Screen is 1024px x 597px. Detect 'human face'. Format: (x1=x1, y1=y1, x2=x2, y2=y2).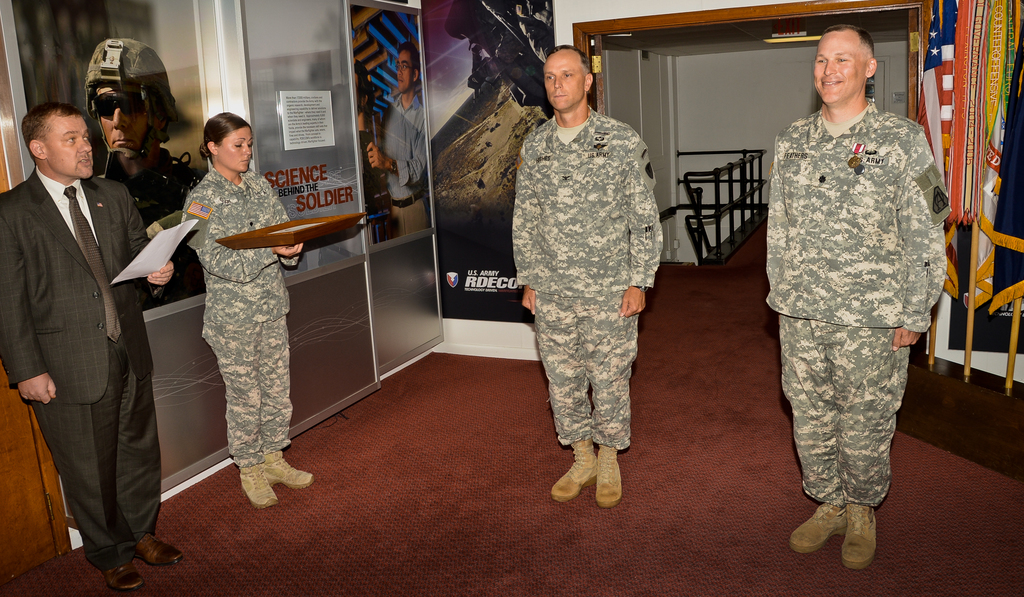
(x1=218, y1=127, x2=250, y2=174).
